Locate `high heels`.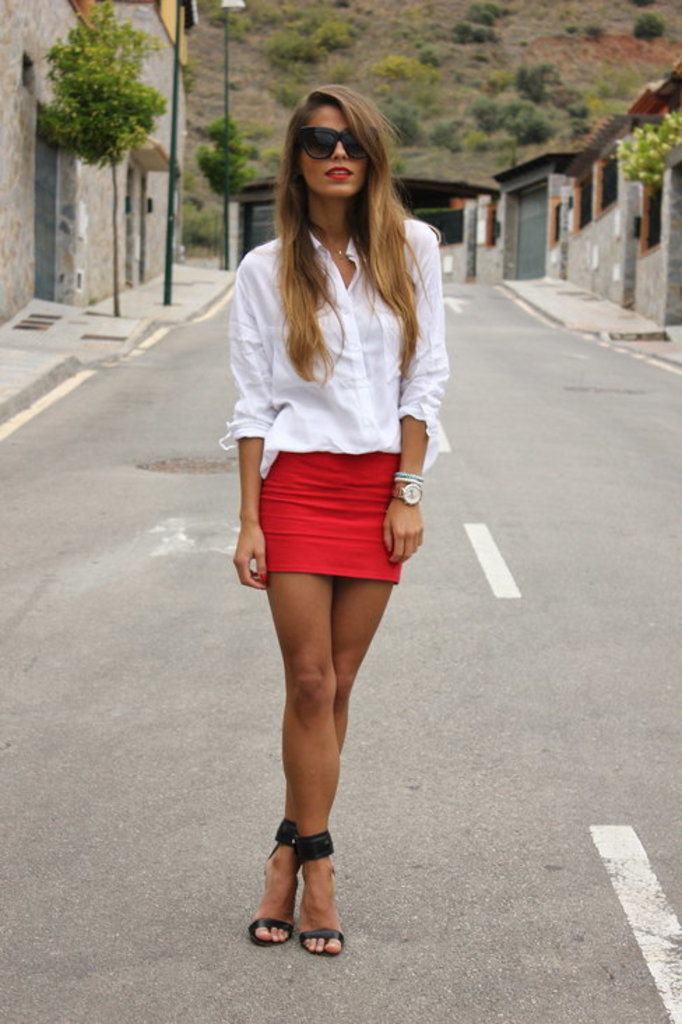
Bounding box: bbox(243, 821, 310, 950).
